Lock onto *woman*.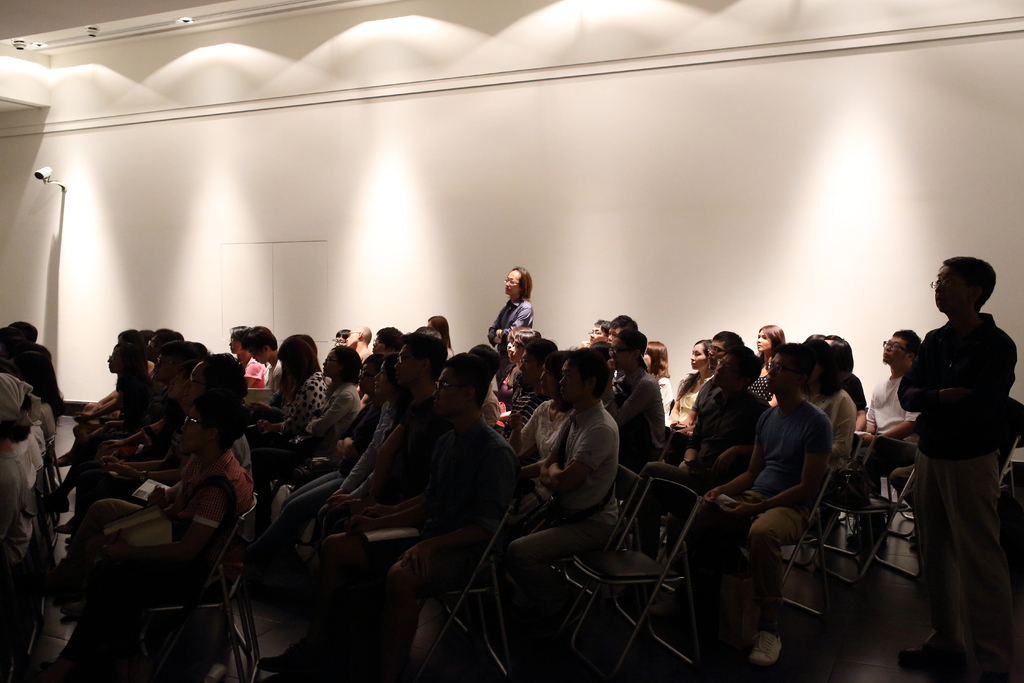
Locked: bbox(251, 340, 330, 440).
